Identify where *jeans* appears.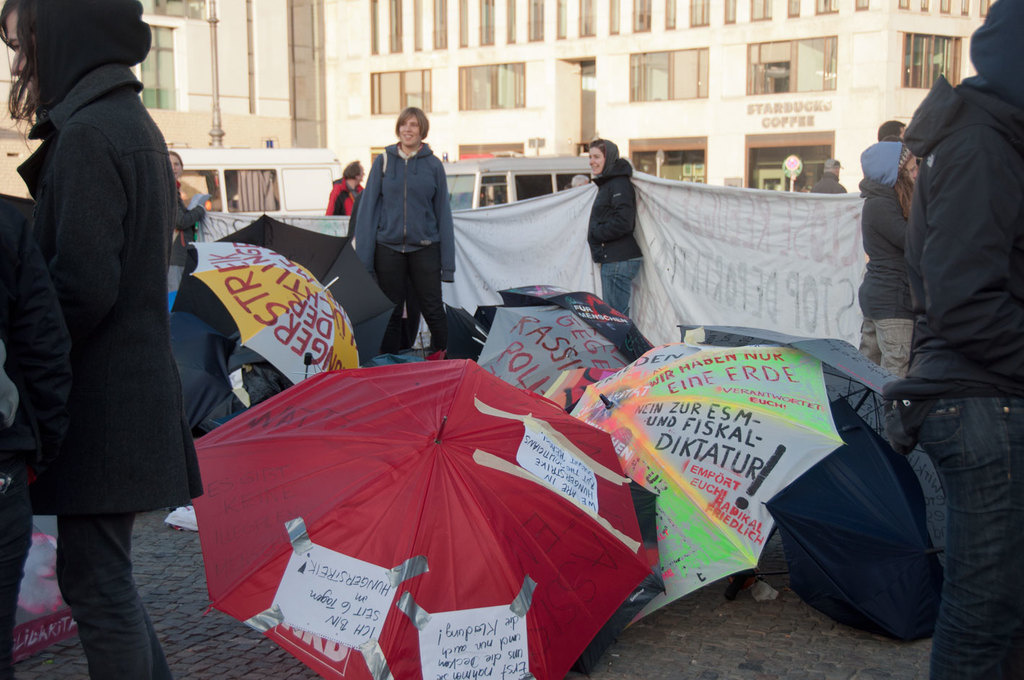
Appears at pyautogui.locateOnScreen(66, 502, 192, 679).
